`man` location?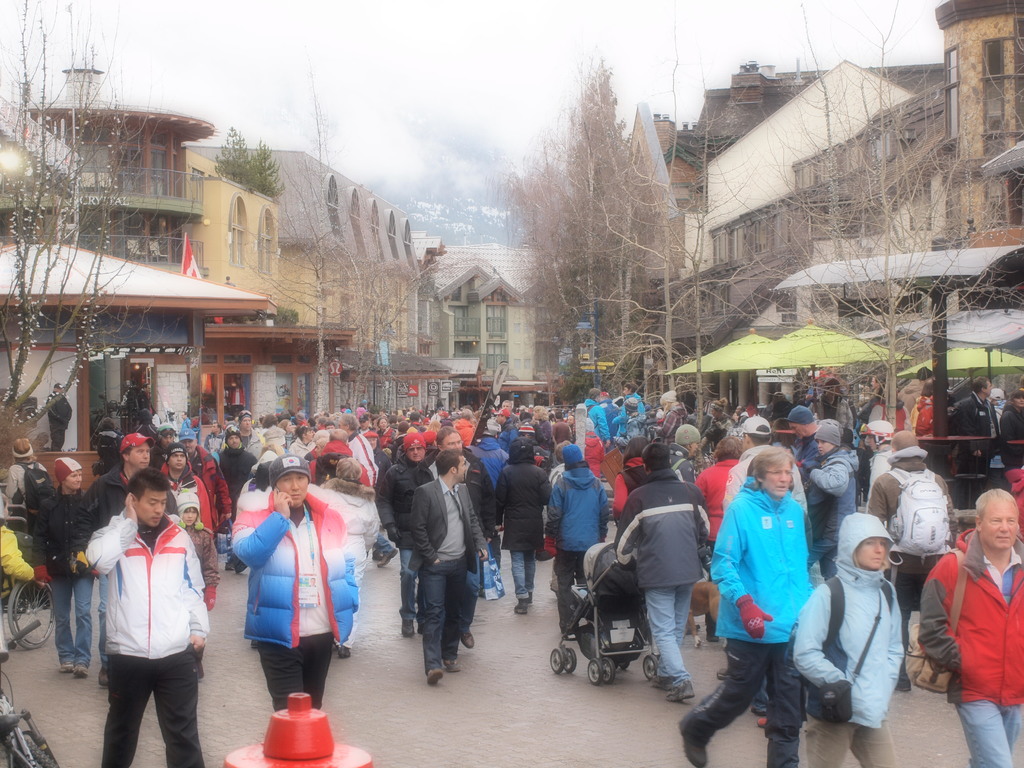
crop(948, 374, 996, 474)
